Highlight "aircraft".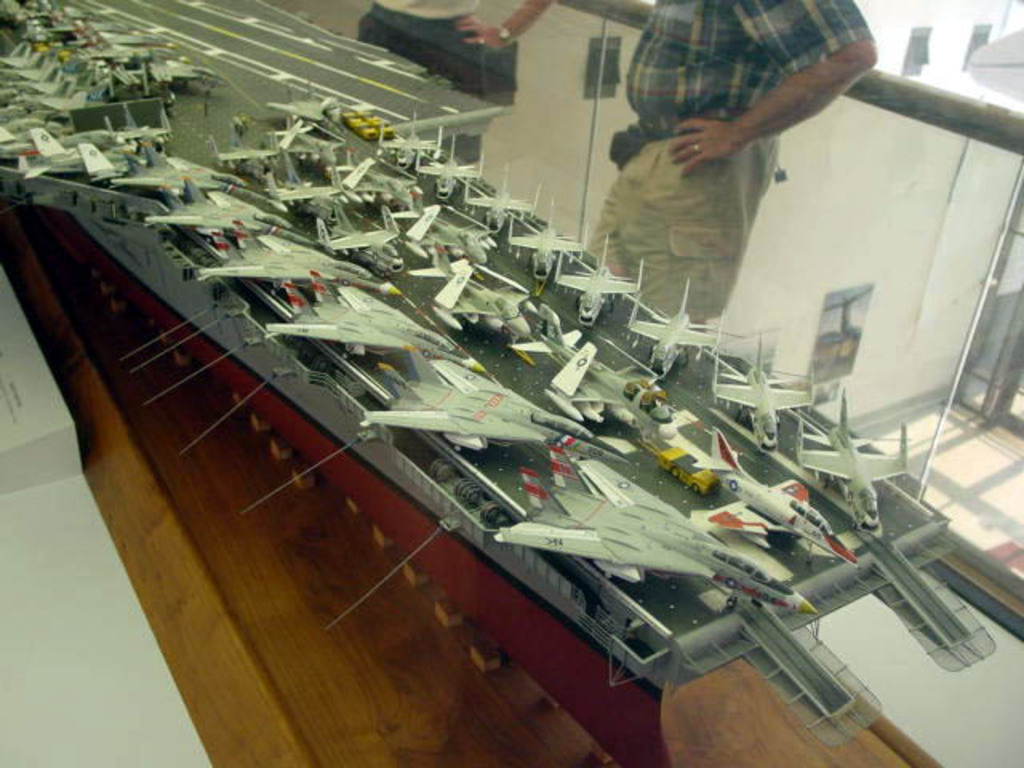
Highlighted region: bbox(334, 139, 434, 222).
